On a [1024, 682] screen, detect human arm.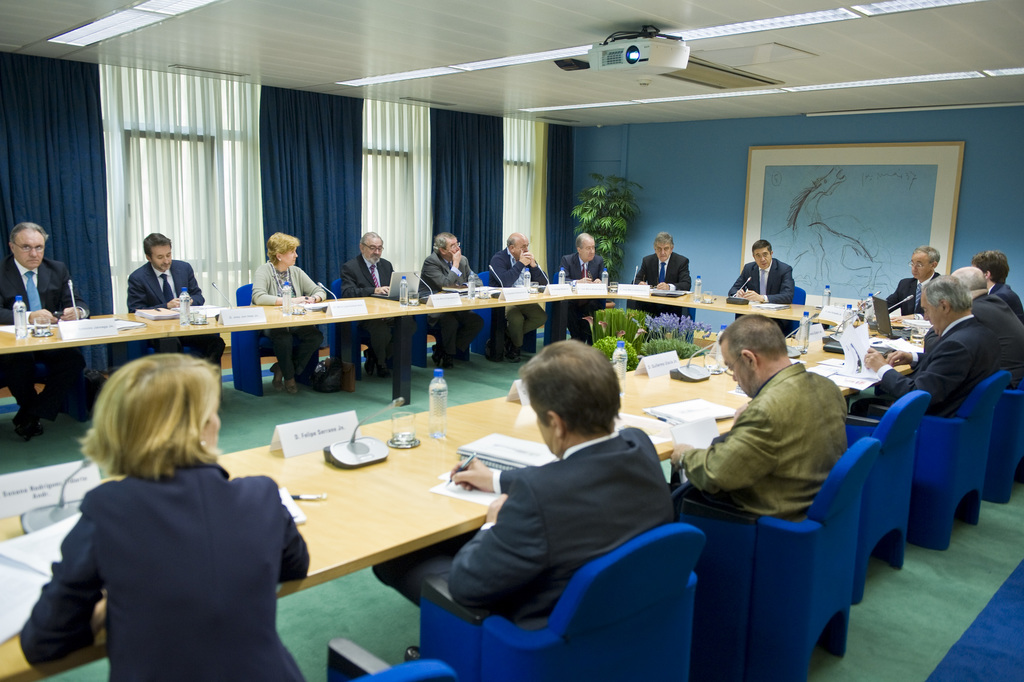
(left=490, top=247, right=529, bottom=291).
